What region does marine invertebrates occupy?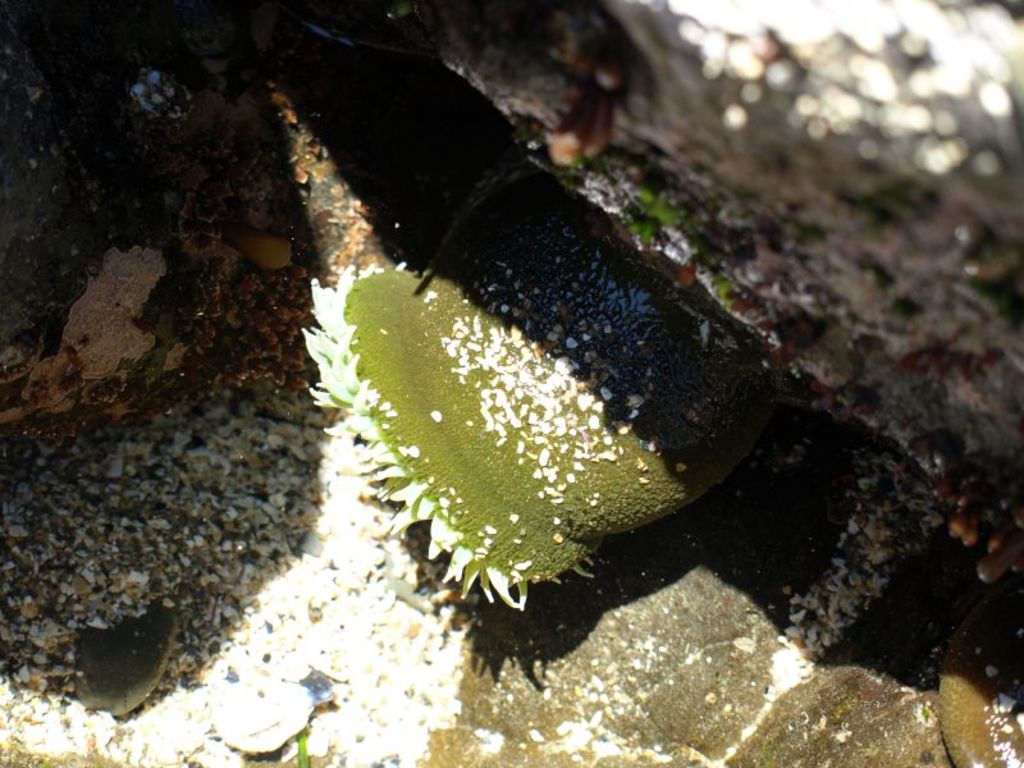
(303,151,773,681).
